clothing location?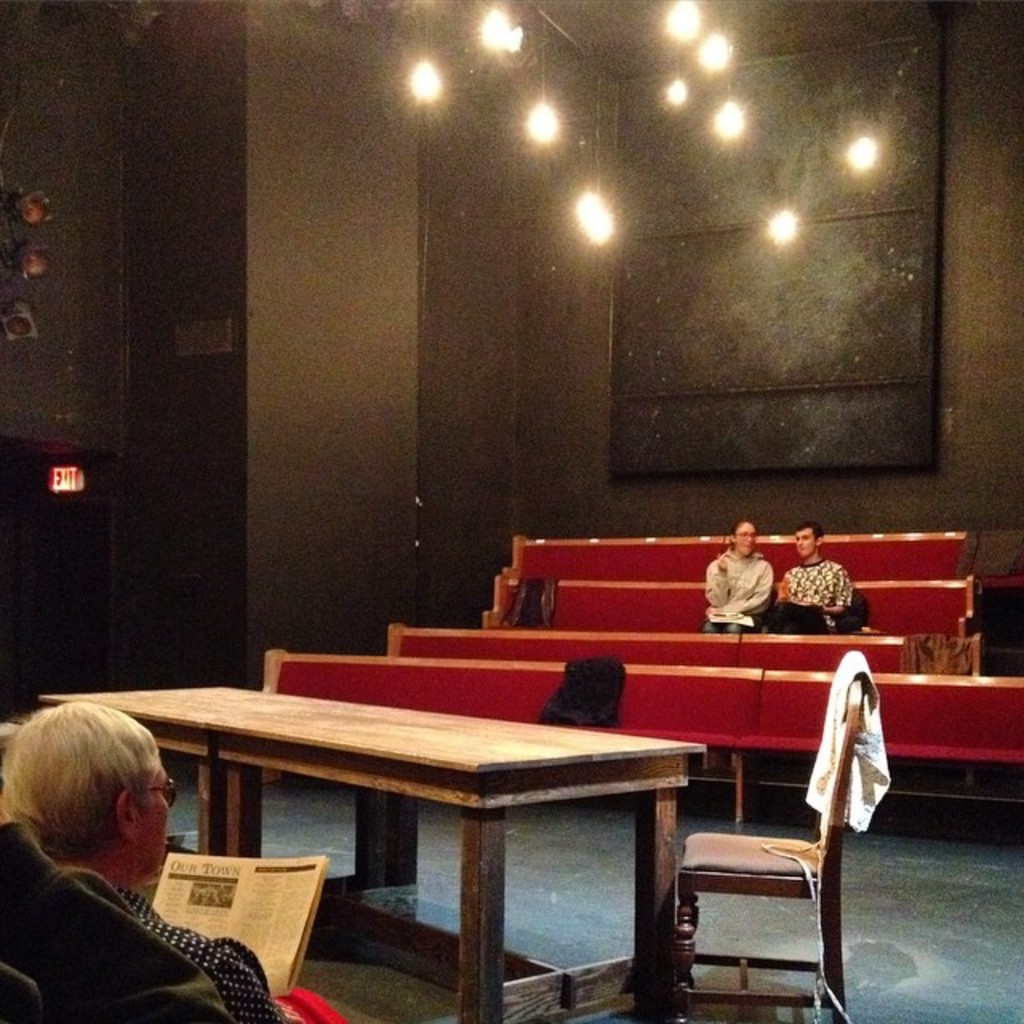
detection(101, 862, 339, 1022)
